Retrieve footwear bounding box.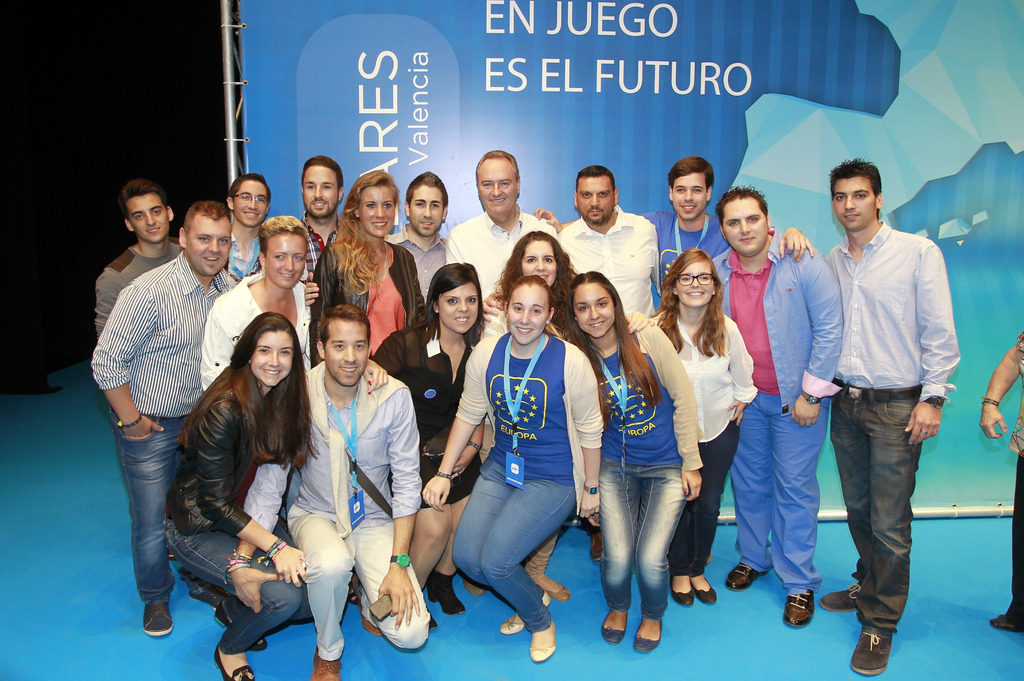
Bounding box: crop(536, 576, 572, 604).
